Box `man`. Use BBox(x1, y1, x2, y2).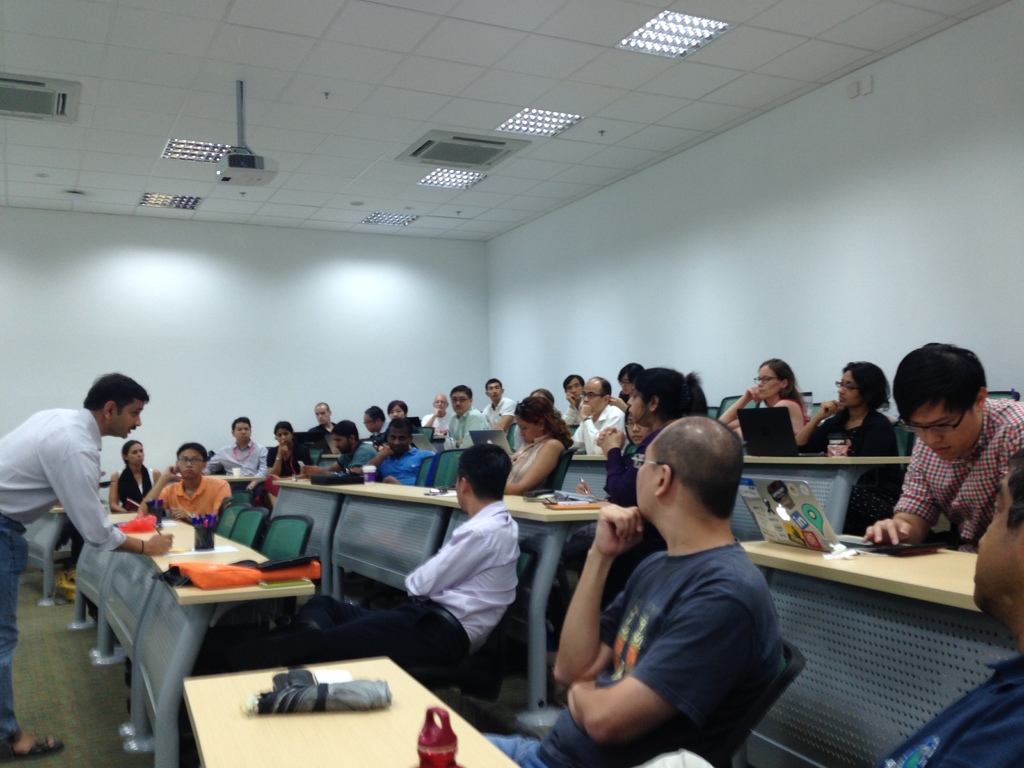
BBox(133, 442, 232, 522).
